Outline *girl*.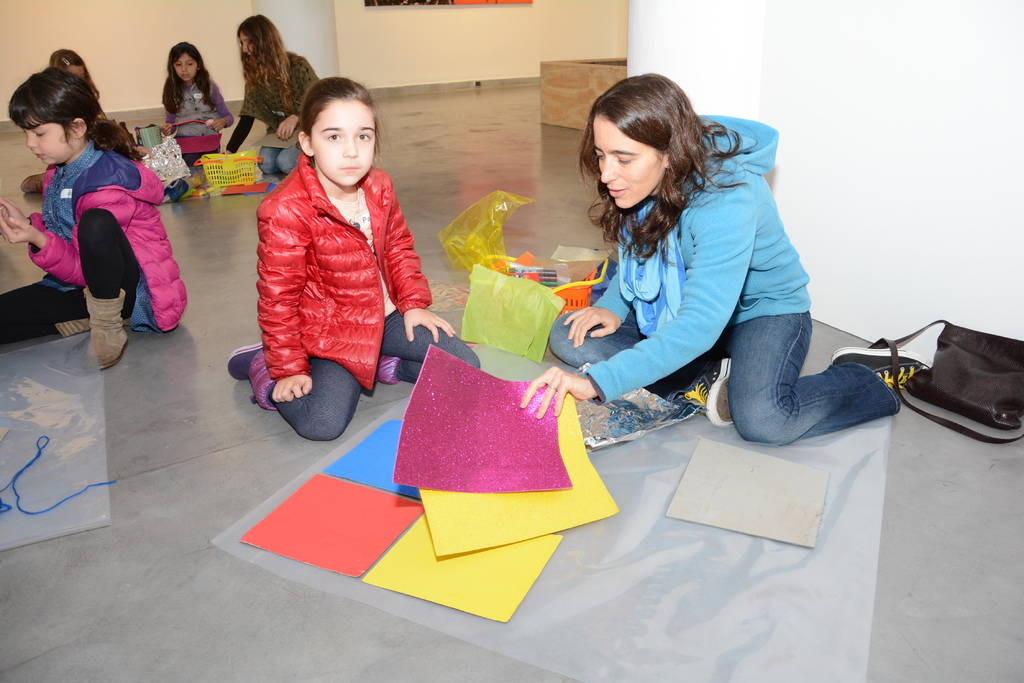
Outline: [146, 45, 235, 165].
